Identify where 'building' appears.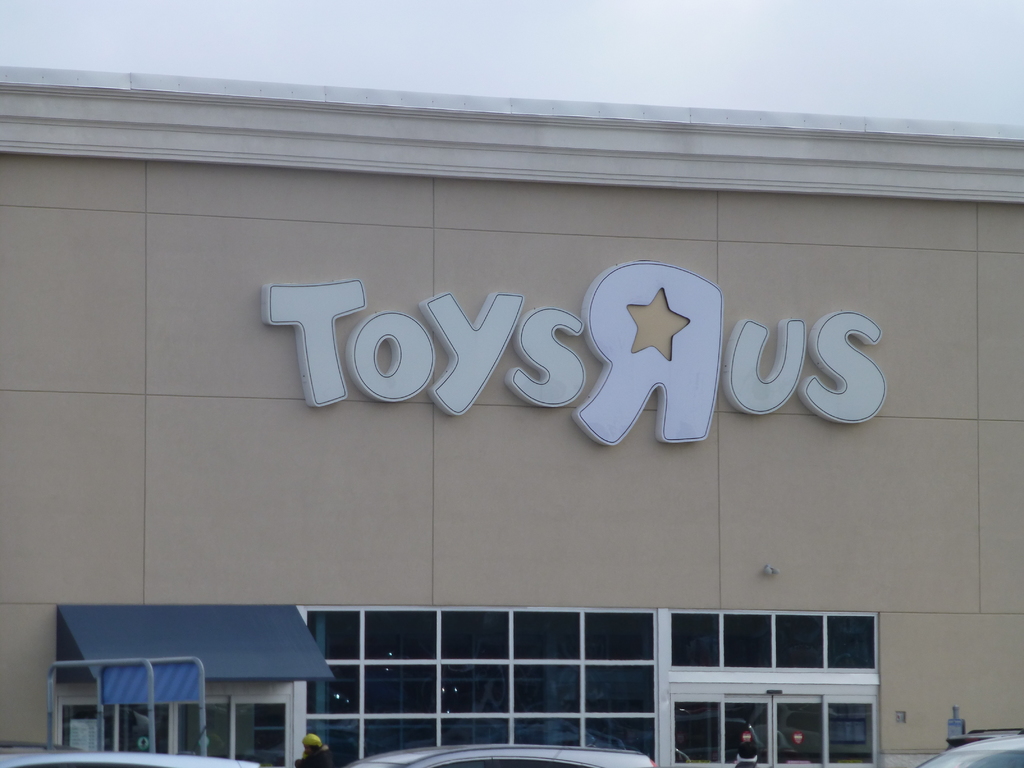
Appears at [left=0, top=69, right=1023, bottom=767].
